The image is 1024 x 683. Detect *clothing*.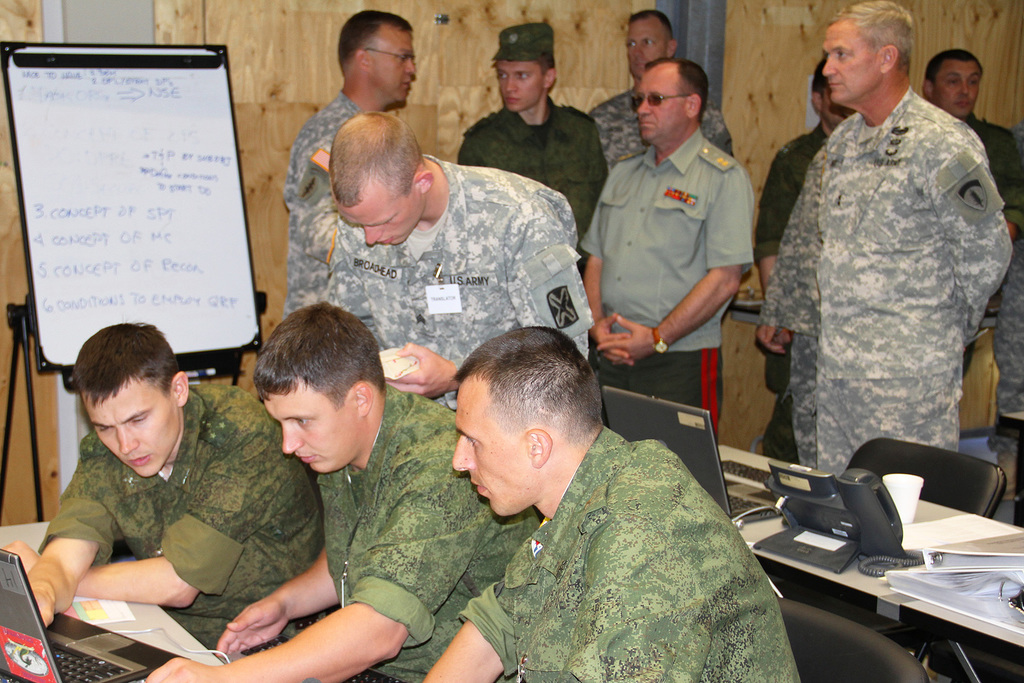
Detection: <bbox>325, 154, 595, 411</bbox>.
